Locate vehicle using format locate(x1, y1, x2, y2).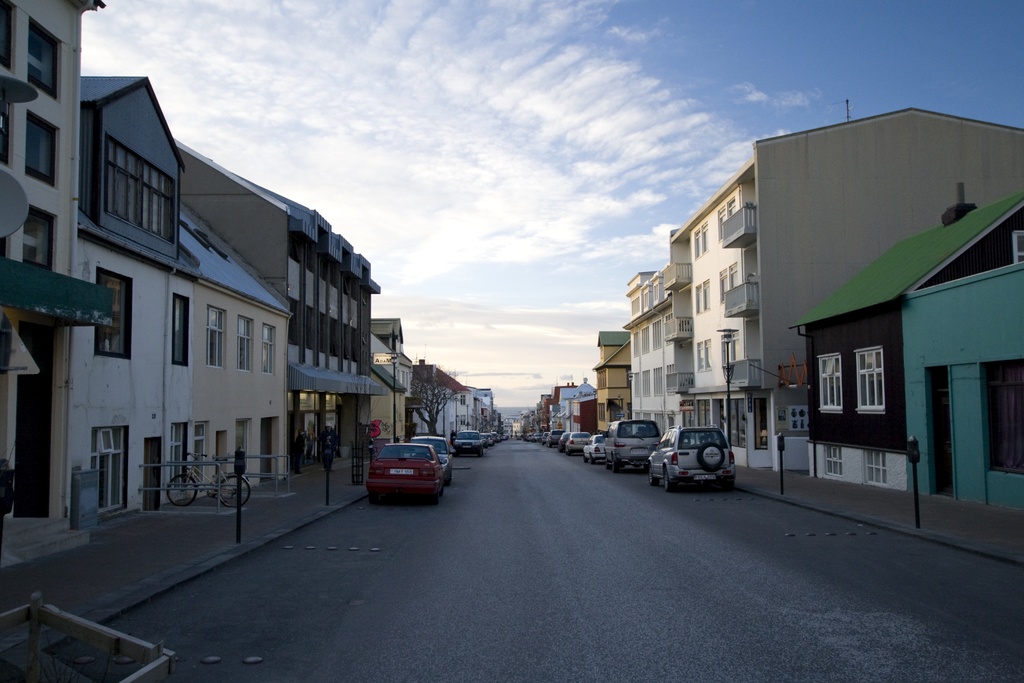
locate(166, 449, 251, 504).
